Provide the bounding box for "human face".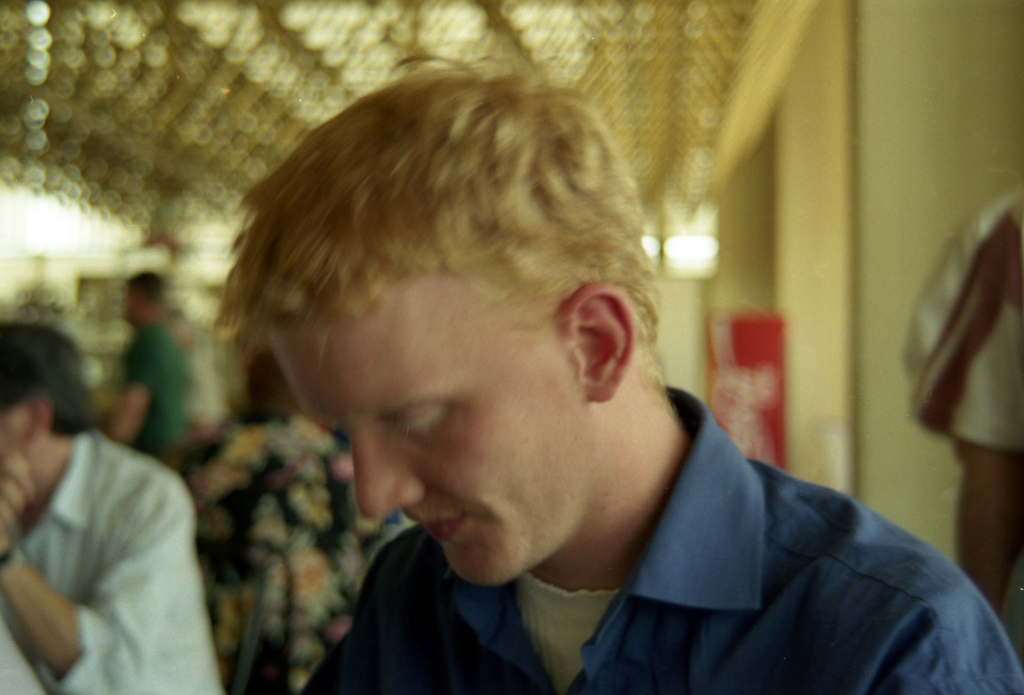
crop(259, 273, 581, 589).
